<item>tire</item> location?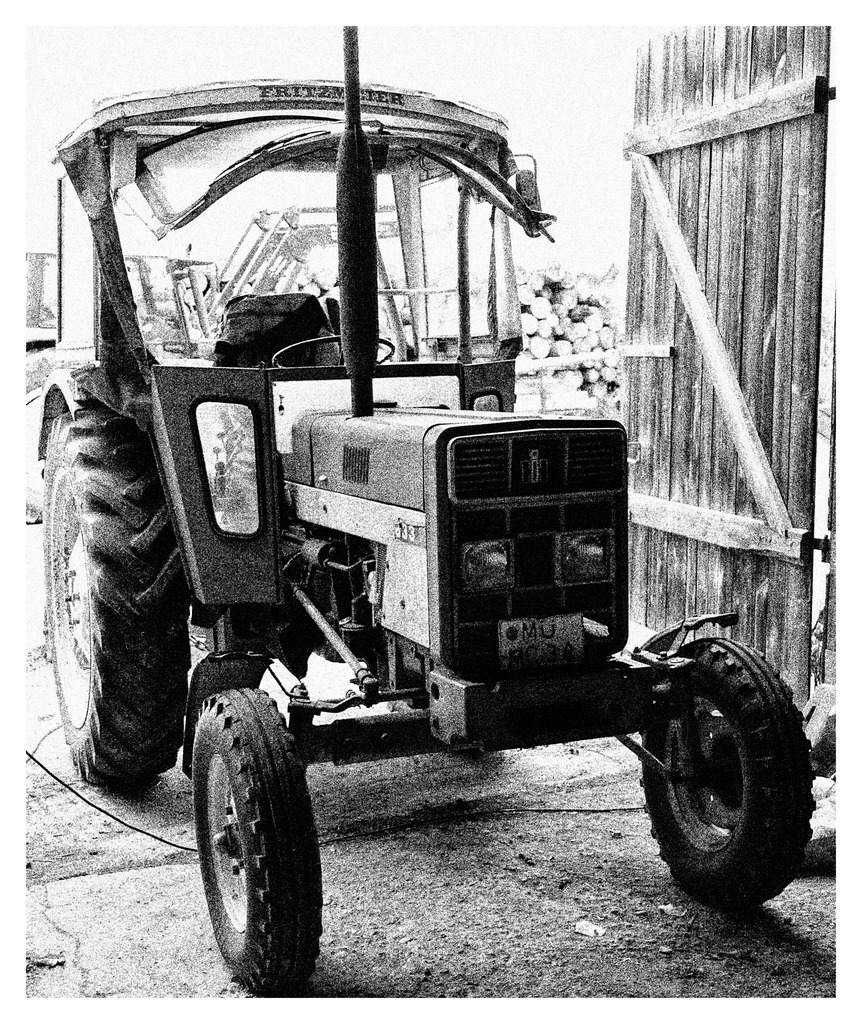
[42, 404, 189, 790]
